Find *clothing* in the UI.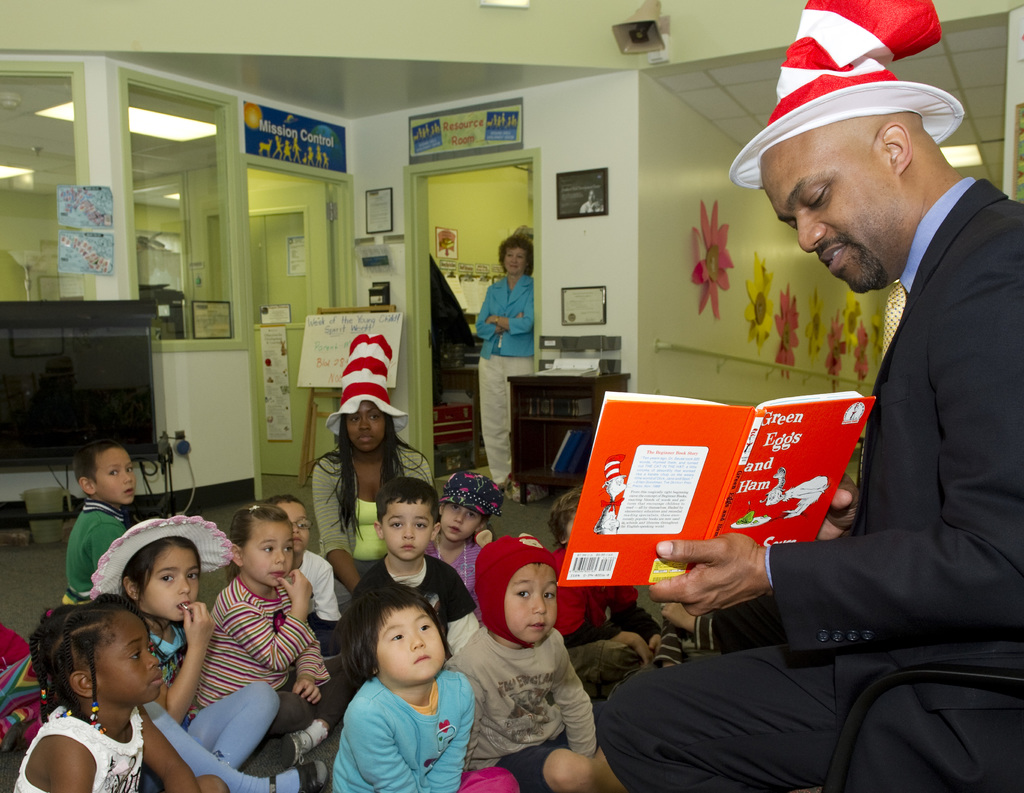
UI element at {"left": 132, "top": 625, "right": 211, "bottom": 726}.
